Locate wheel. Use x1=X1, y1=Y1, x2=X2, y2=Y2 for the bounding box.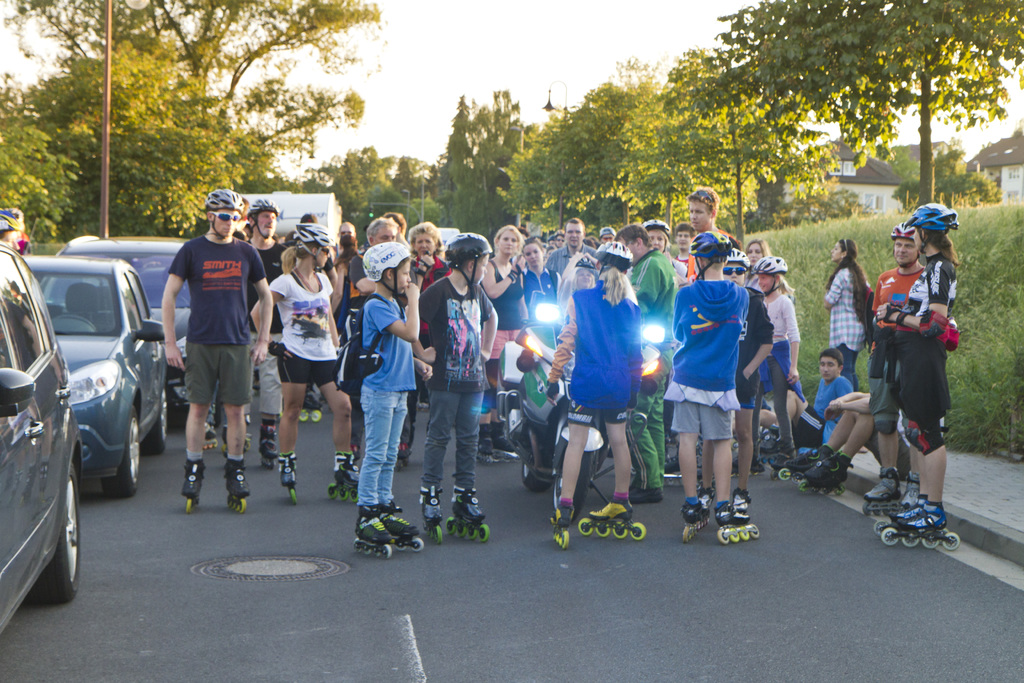
x1=875, y1=504, x2=882, y2=515.
